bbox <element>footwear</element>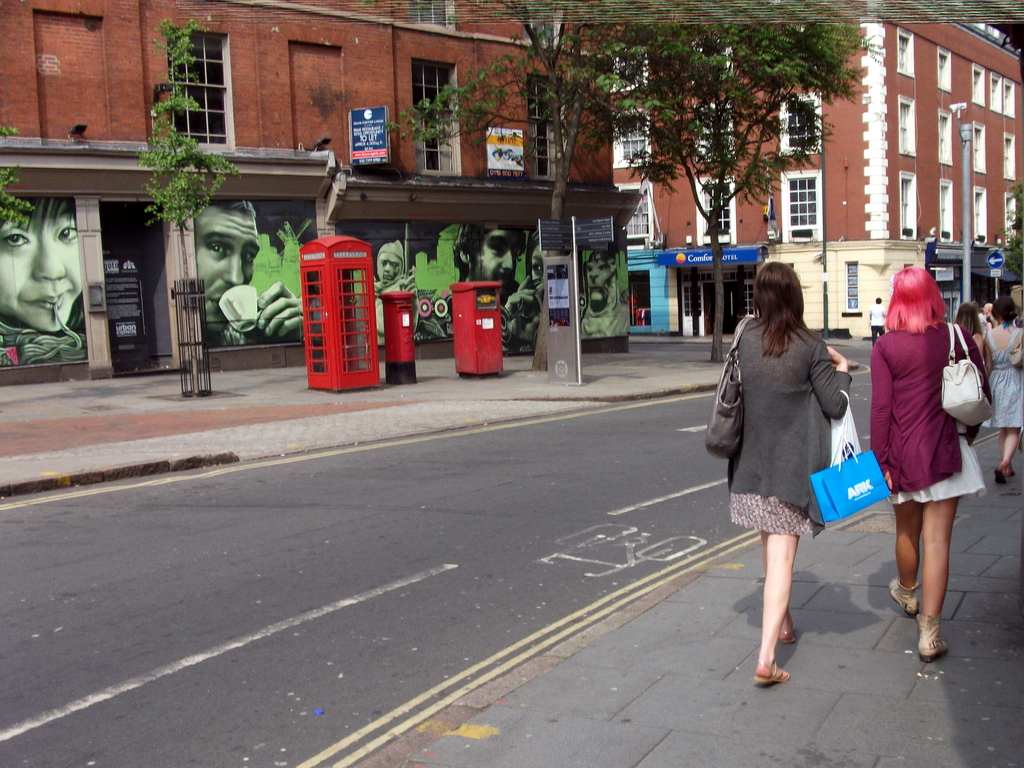
bbox(766, 654, 790, 685)
